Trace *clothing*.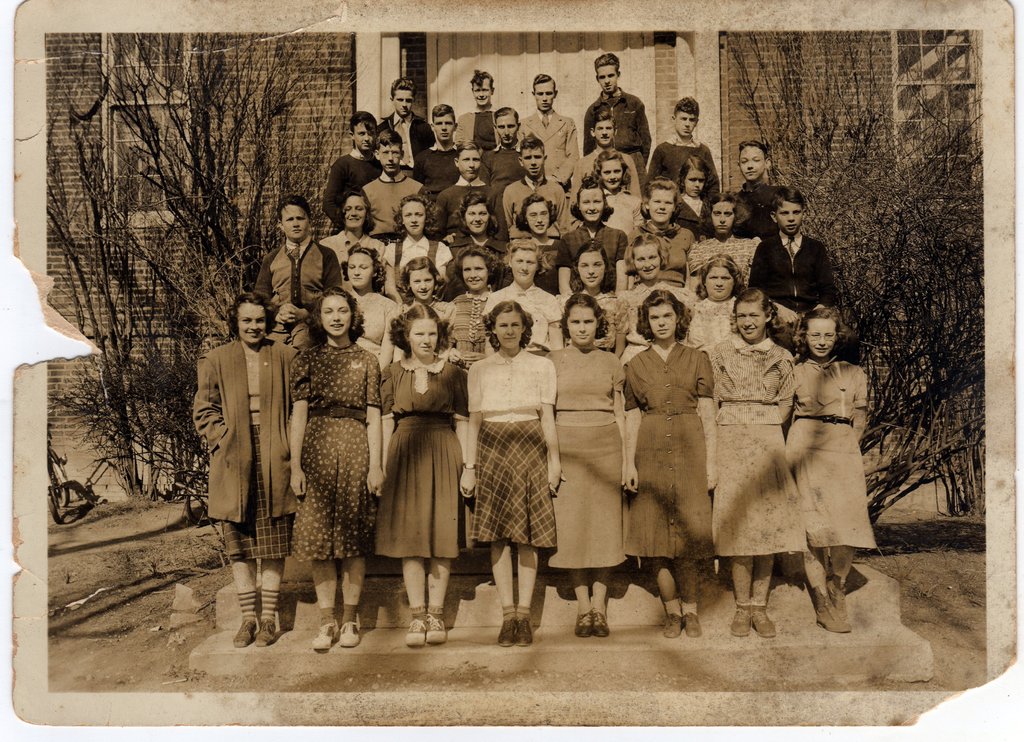
Traced to rect(385, 113, 430, 169).
